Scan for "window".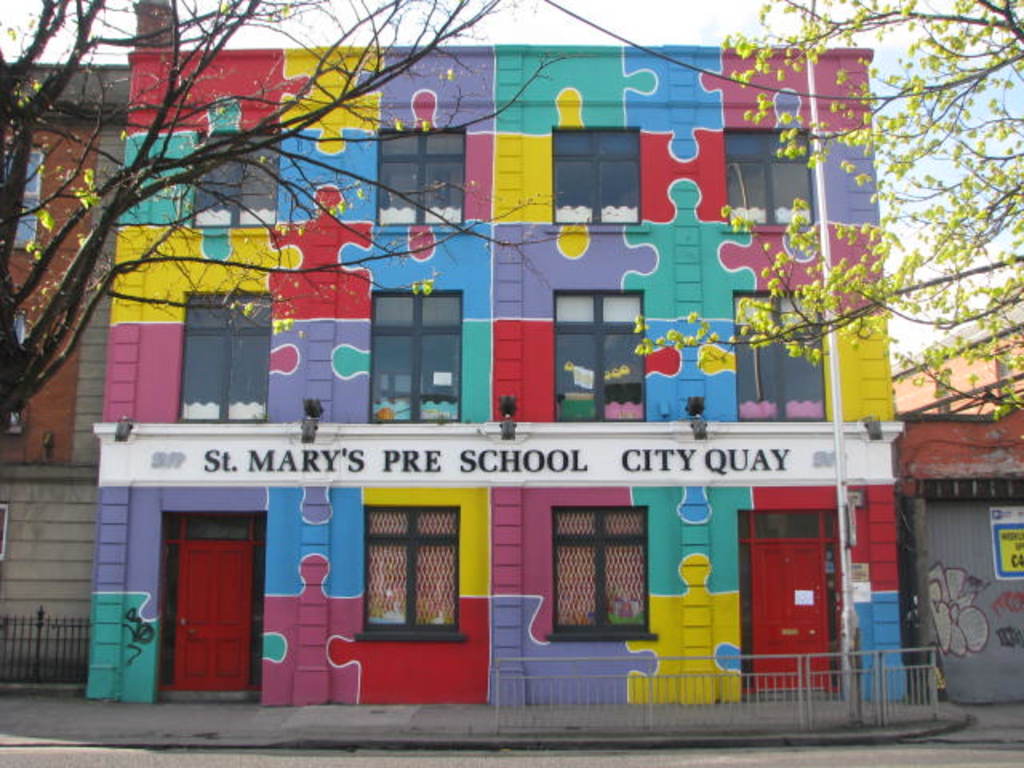
Scan result: 722/130/819/222.
